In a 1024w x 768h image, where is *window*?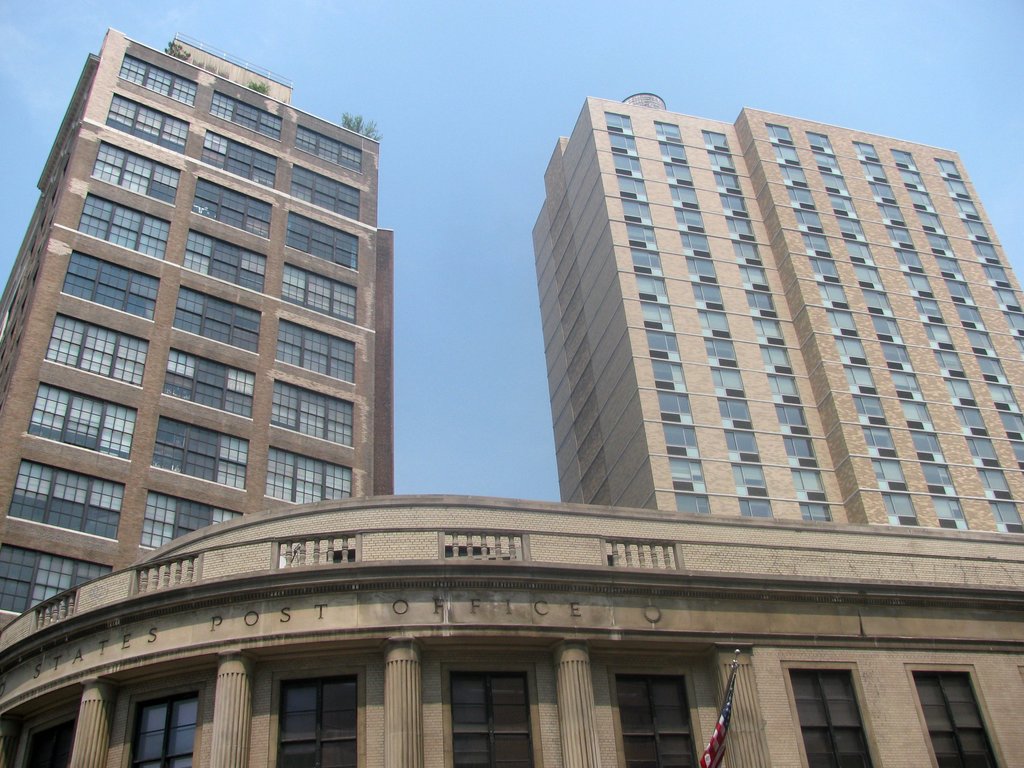
{"x1": 984, "y1": 259, "x2": 1004, "y2": 280}.
